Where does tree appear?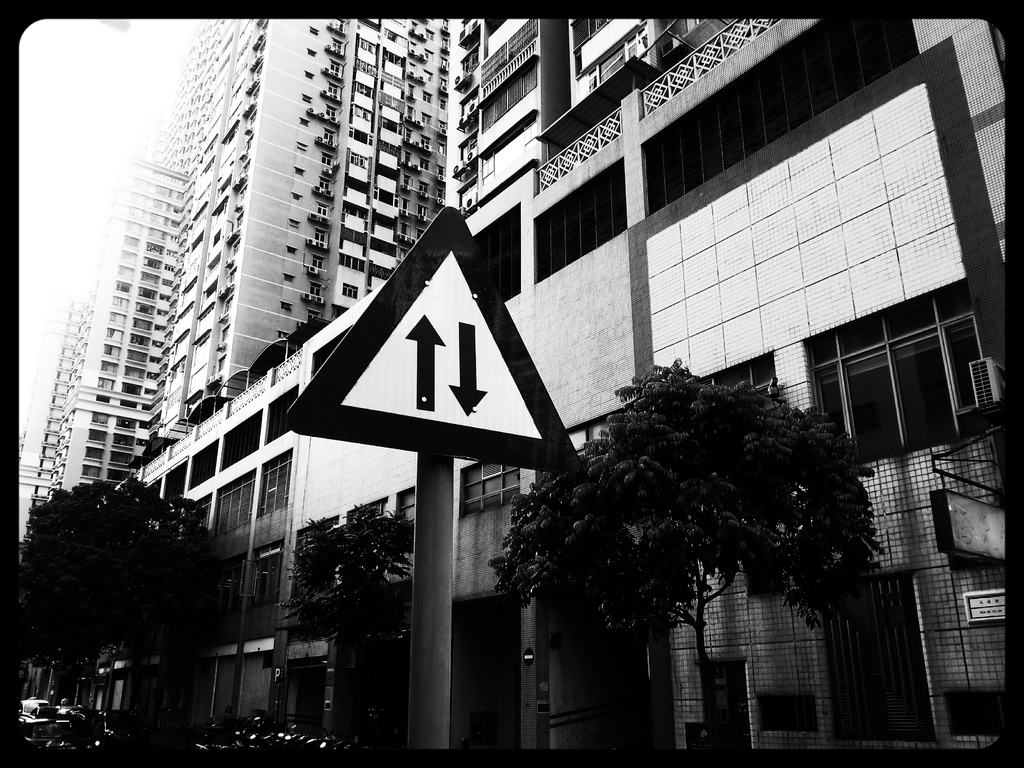
Appears at 496/359/880/755.
